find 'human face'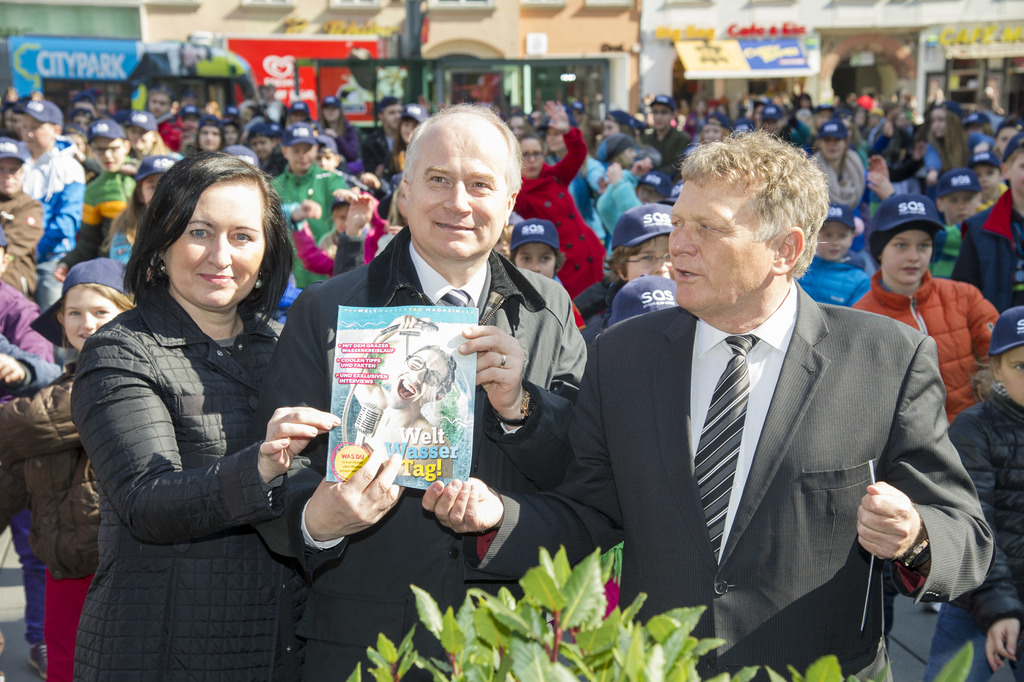
bbox=(197, 121, 226, 144)
